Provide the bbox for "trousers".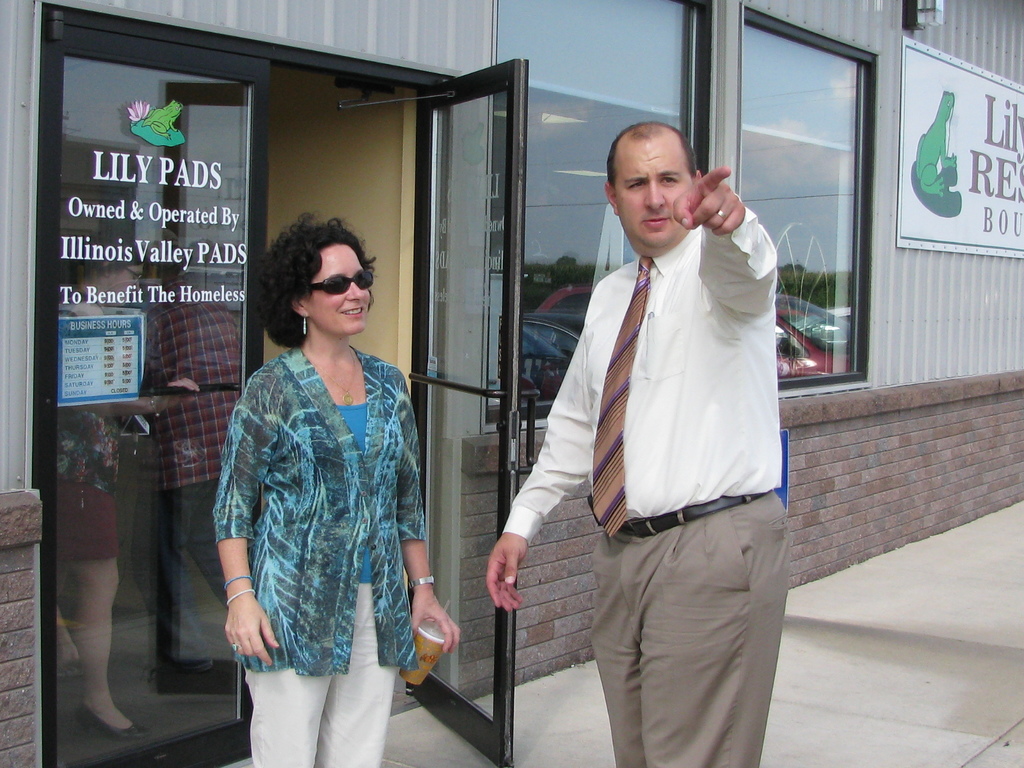
(x1=588, y1=487, x2=790, y2=767).
